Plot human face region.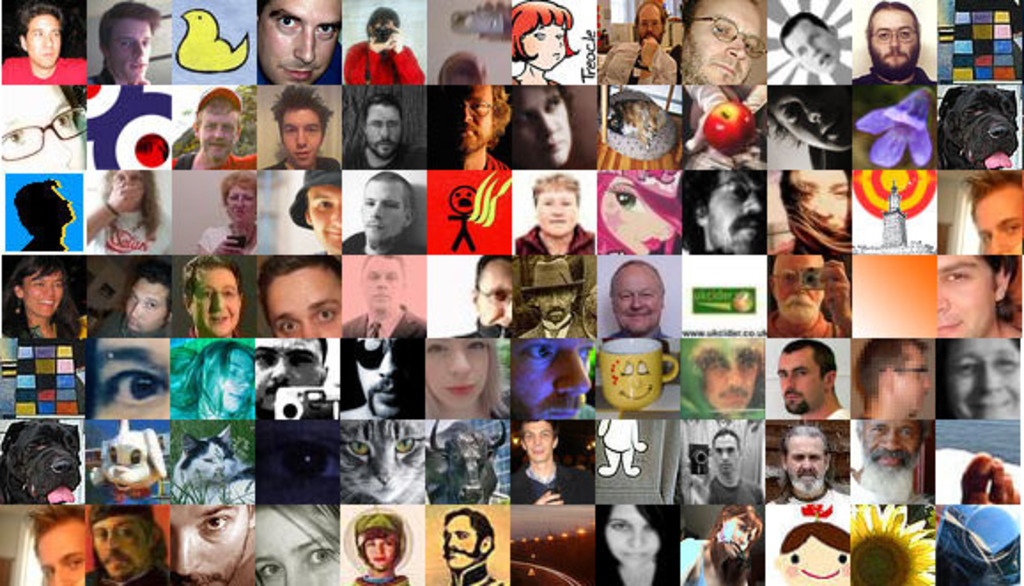
Plotted at bbox=(785, 437, 824, 496).
